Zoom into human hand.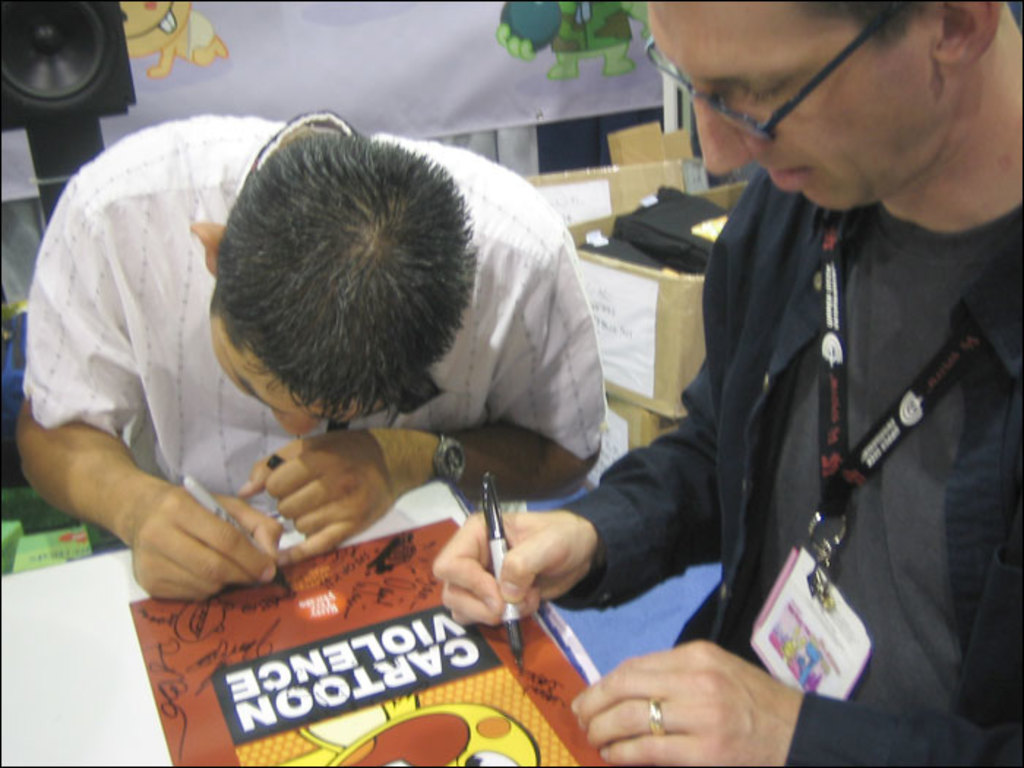
Zoom target: rect(430, 513, 595, 626).
